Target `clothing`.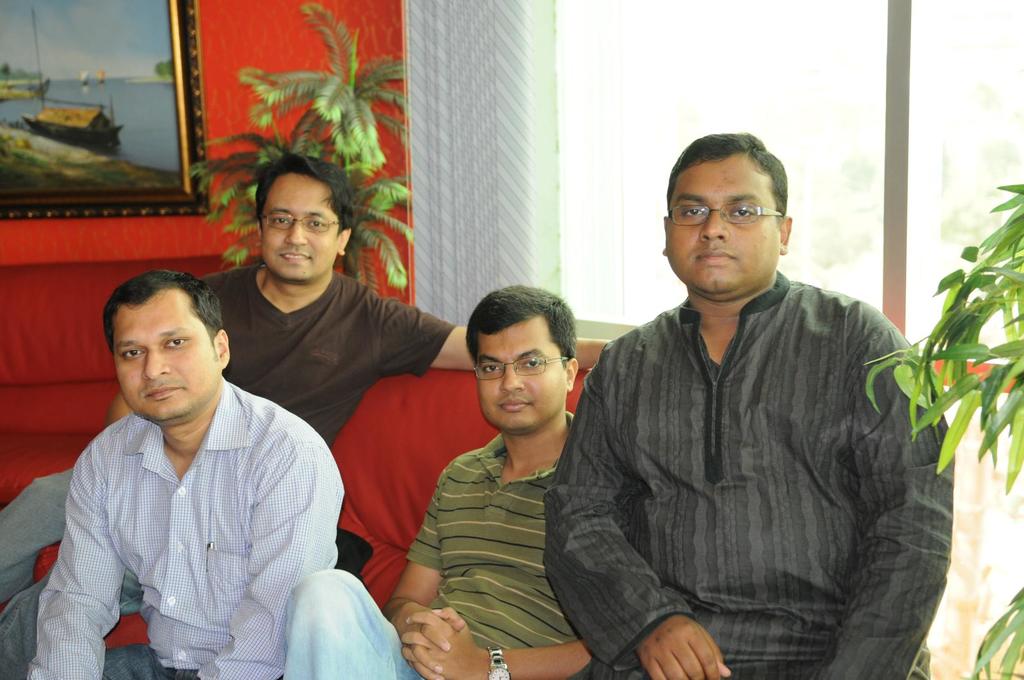
Target region: x1=17, y1=378, x2=351, y2=678.
